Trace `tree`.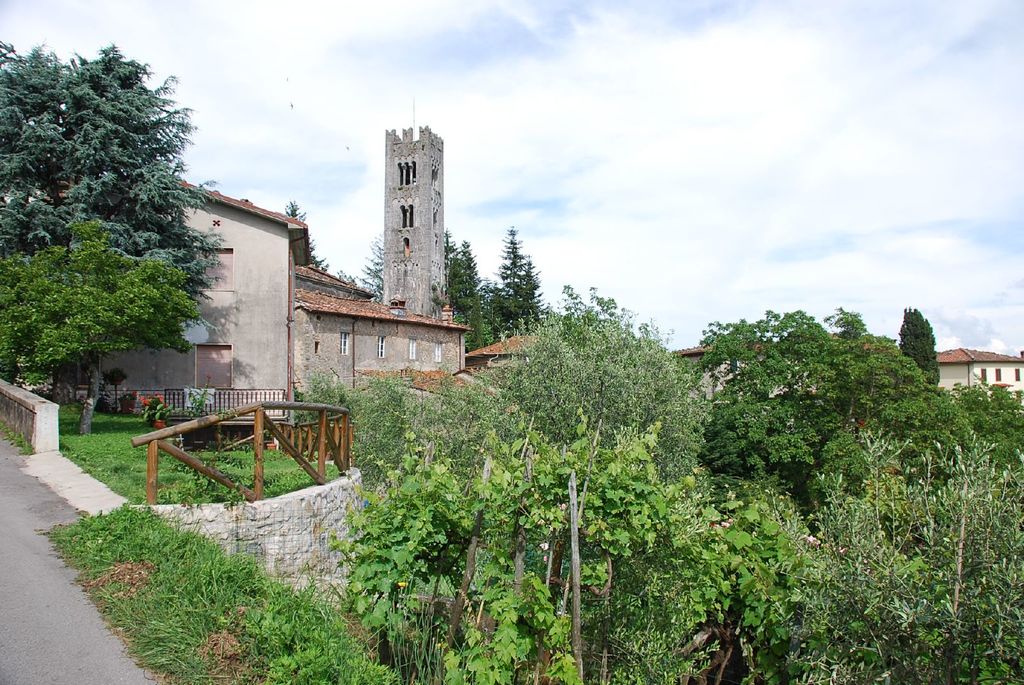
Traced to region(288, 281, 715, 502).
